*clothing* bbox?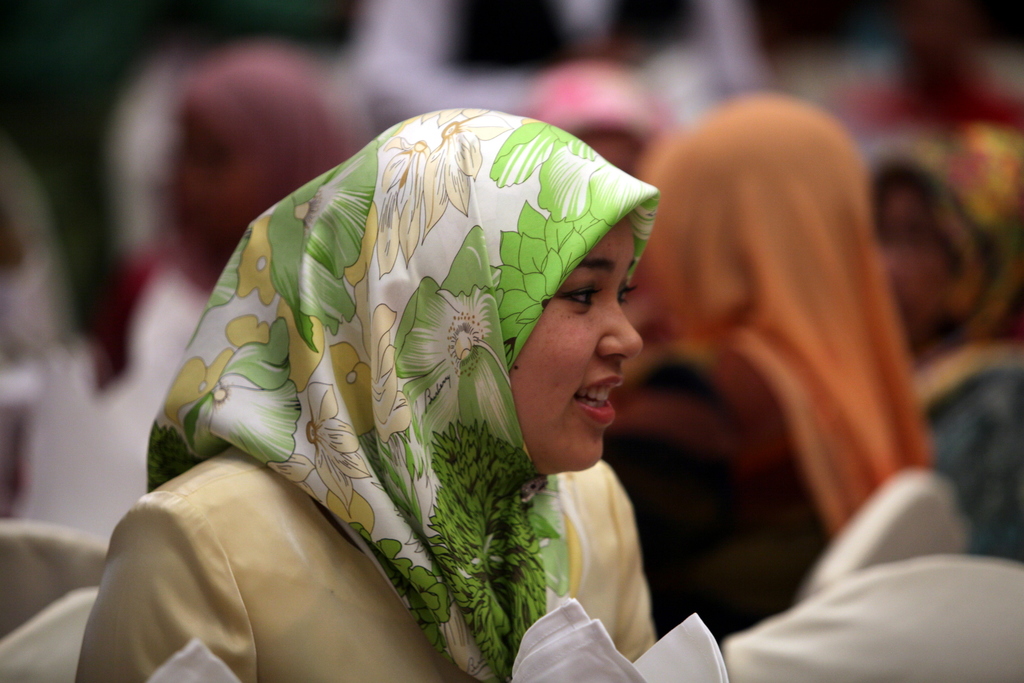
x1=913, y1=333, x2=1023, y2=558
